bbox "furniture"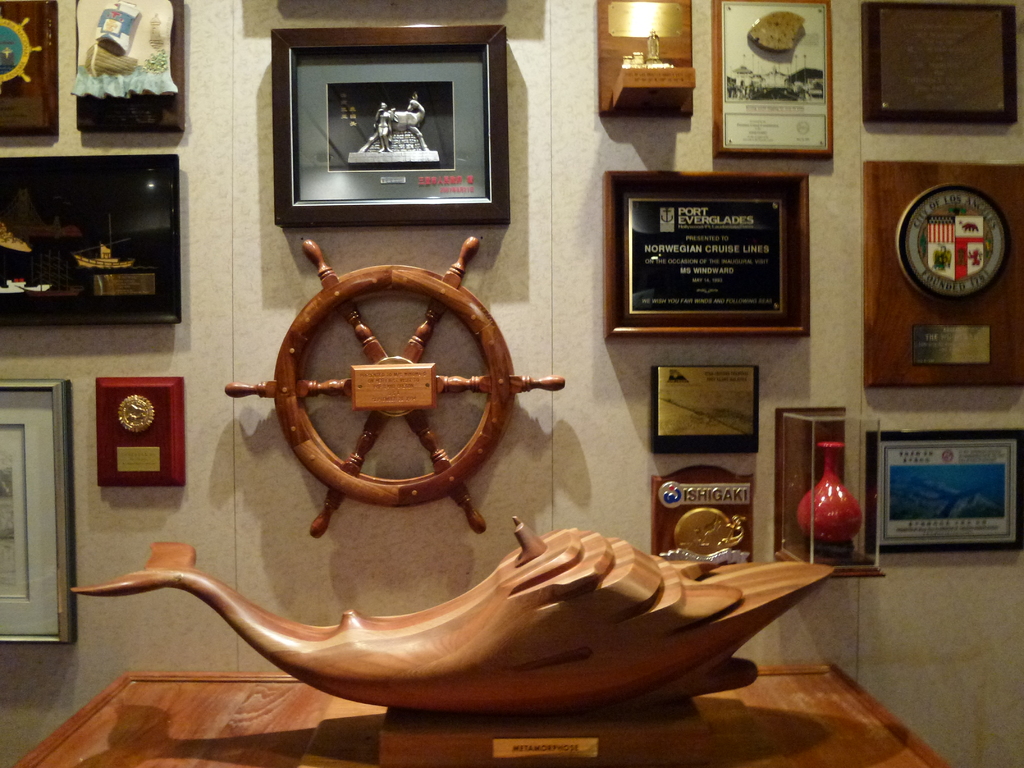
[left=12, top=659, right=950, bottom=767]
